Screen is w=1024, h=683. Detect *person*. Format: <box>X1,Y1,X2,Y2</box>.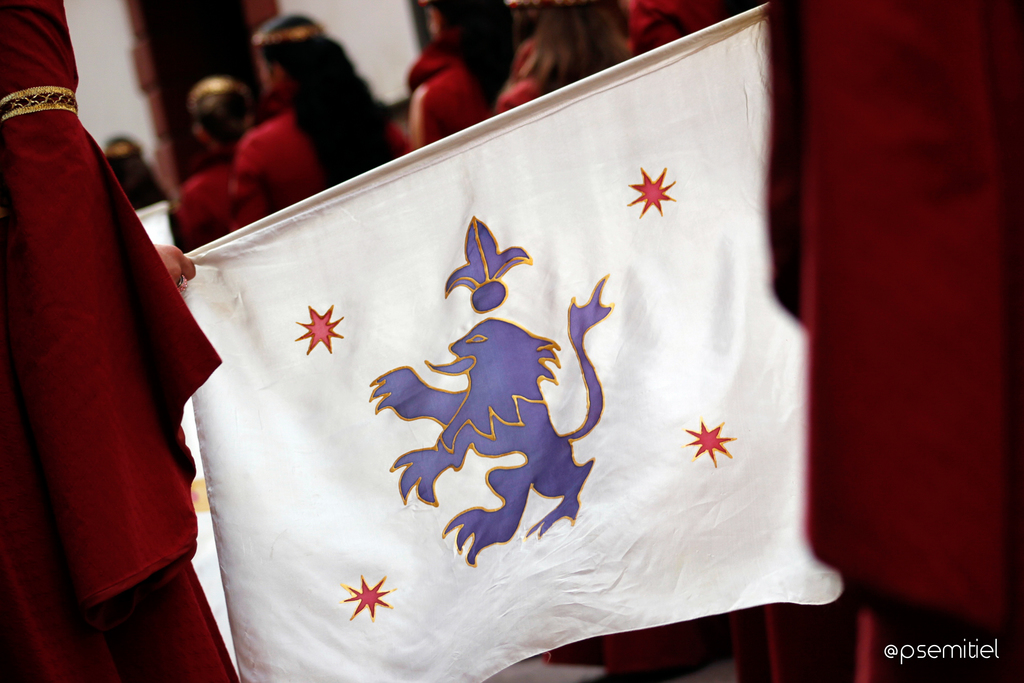
<box>494,0,625,122</box>.
